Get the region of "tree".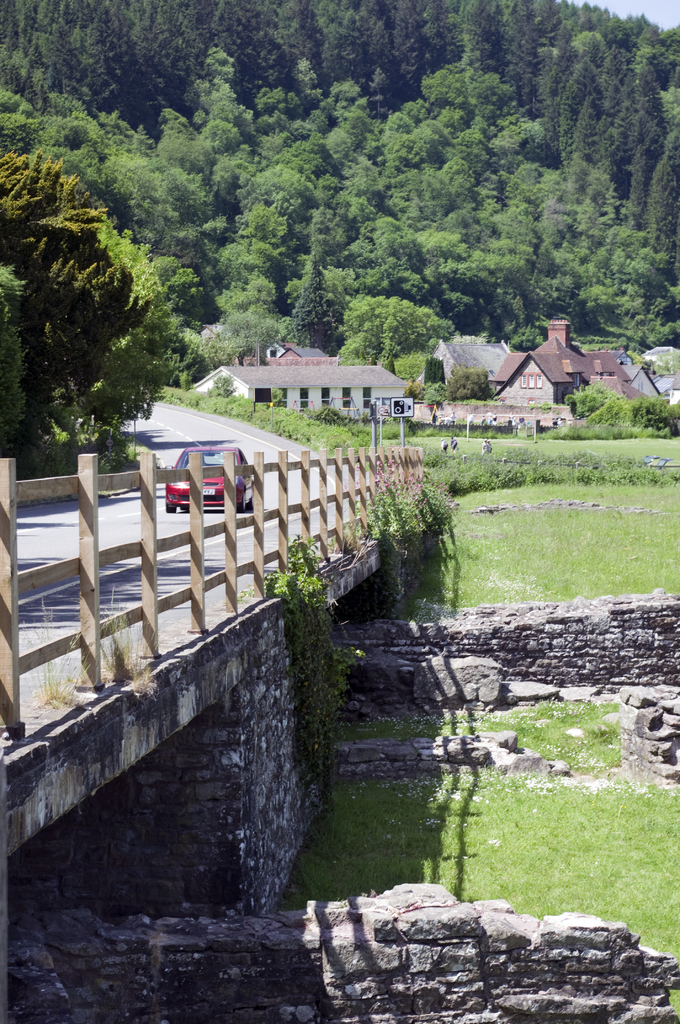
BBox(248, 63, 361, 213).
